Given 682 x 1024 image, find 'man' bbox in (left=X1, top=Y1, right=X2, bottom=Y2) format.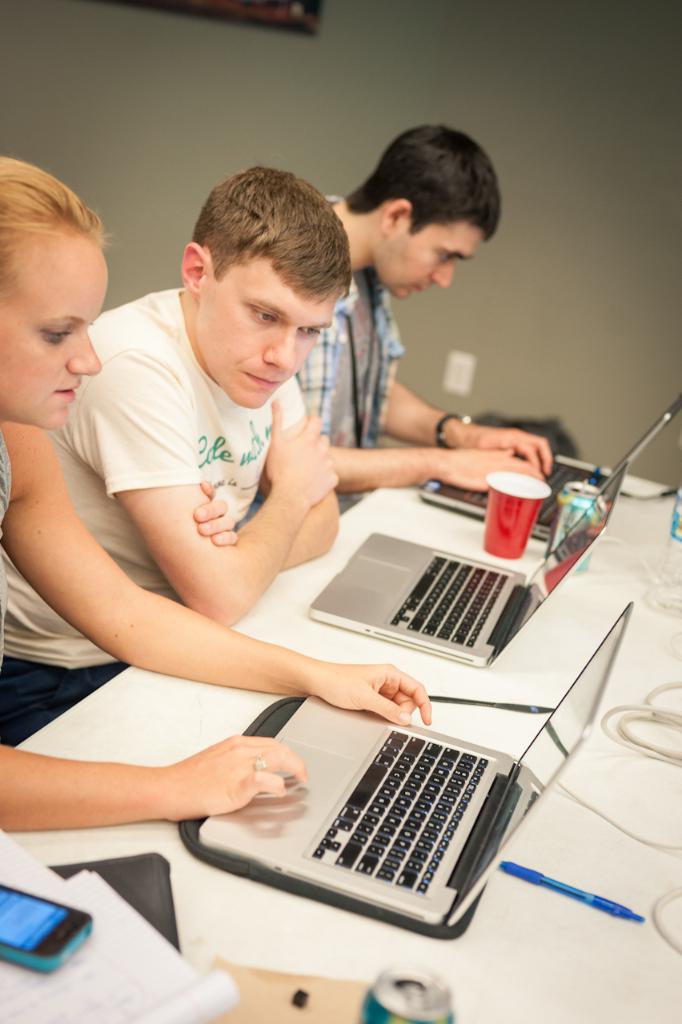
(left=10, top=138, right=455, bottom=889).
